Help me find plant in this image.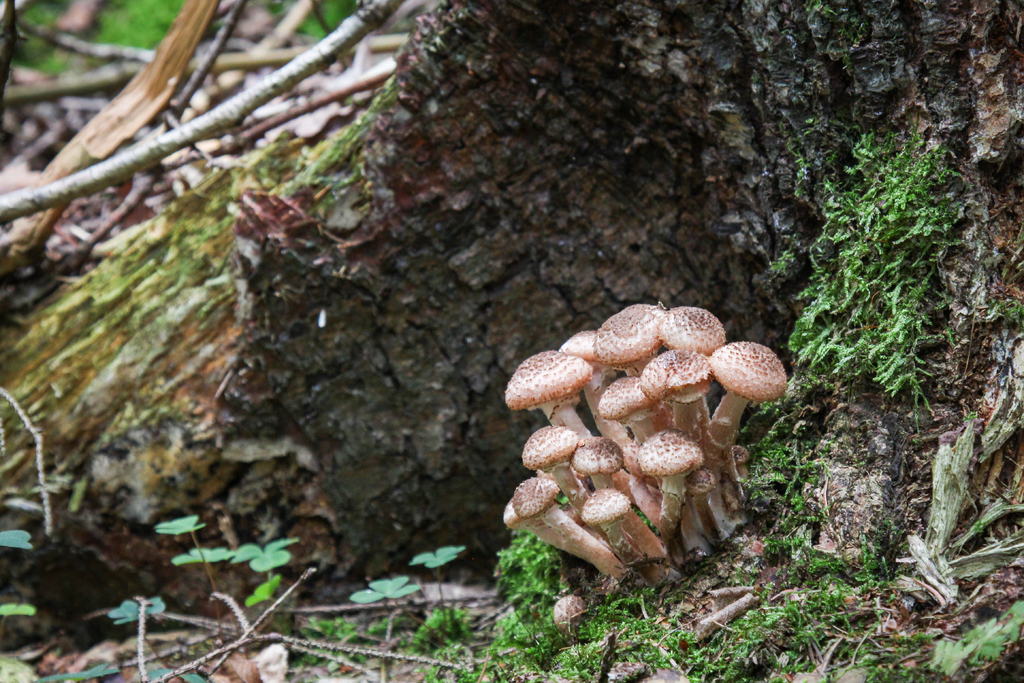
Found it: bbox=(229, 539, 292, 568).
